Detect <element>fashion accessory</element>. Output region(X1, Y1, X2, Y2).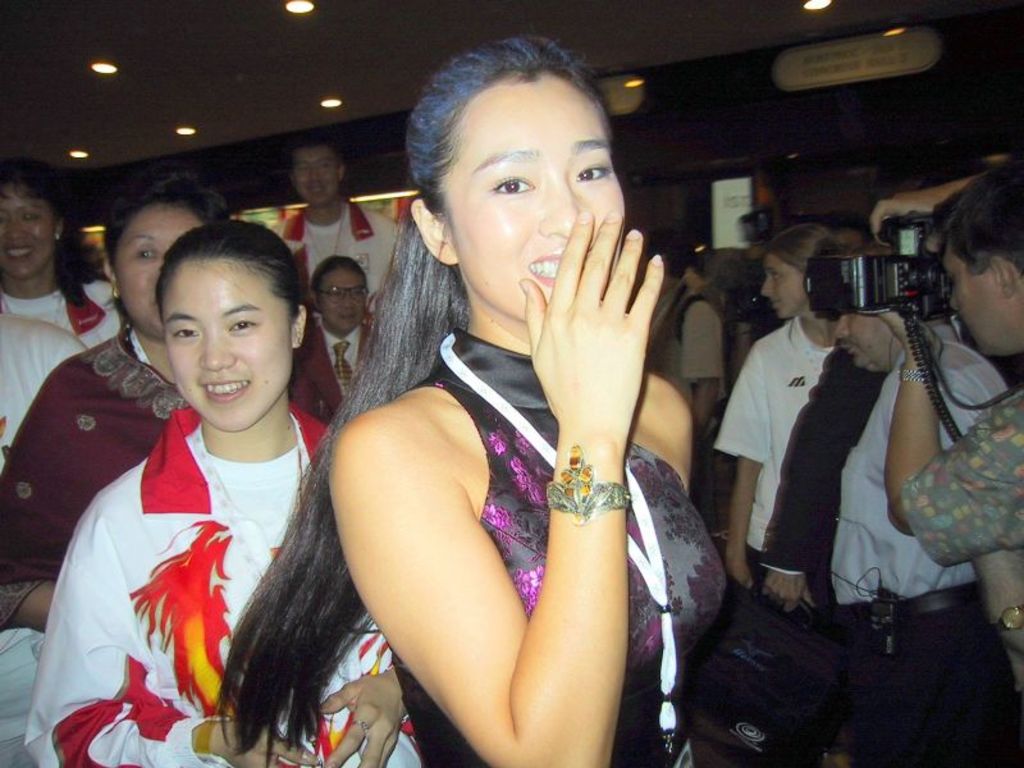
region(316, 285, 367, 306).
